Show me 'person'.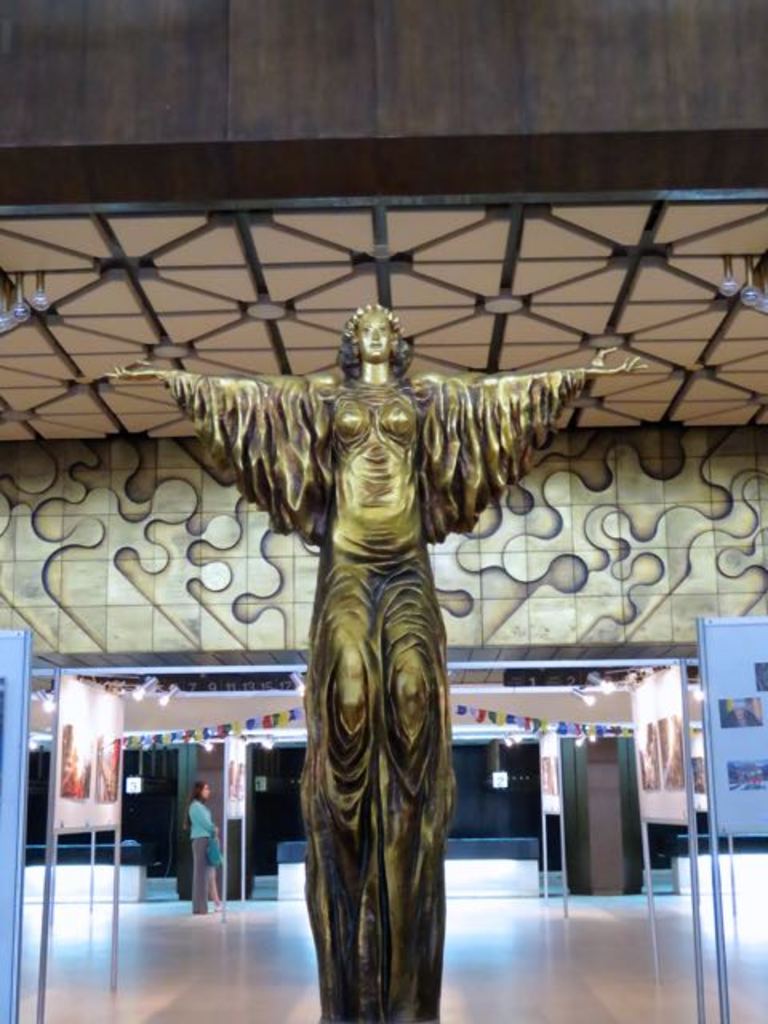
'person' is here: crop(192, 776, 222, 906).
